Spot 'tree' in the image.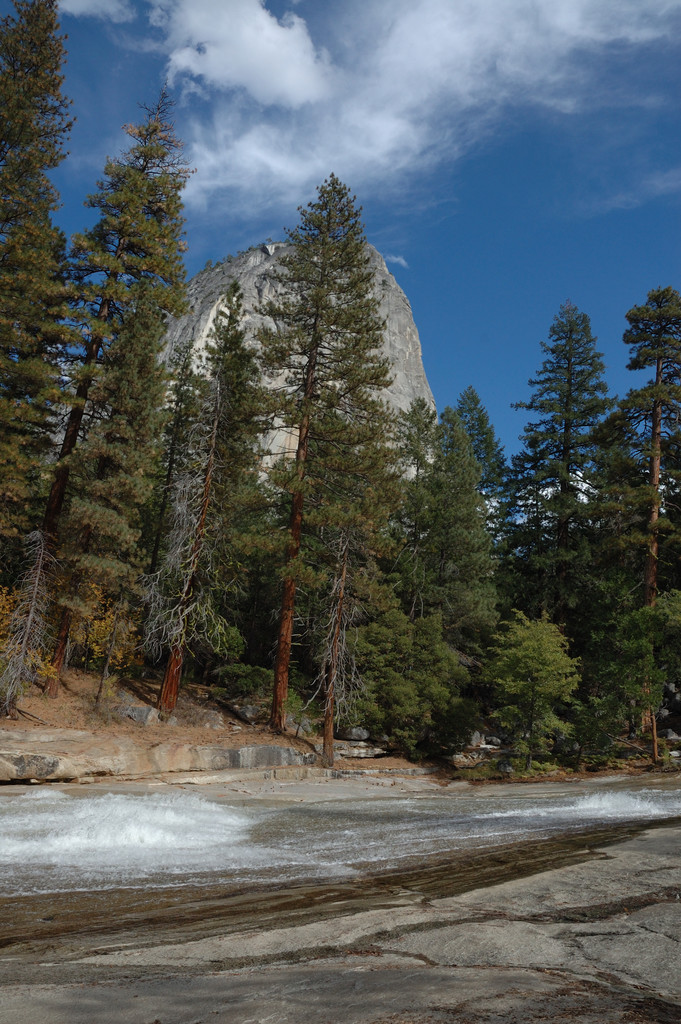
'tree' found at detection(463, 616, 592, 777).
